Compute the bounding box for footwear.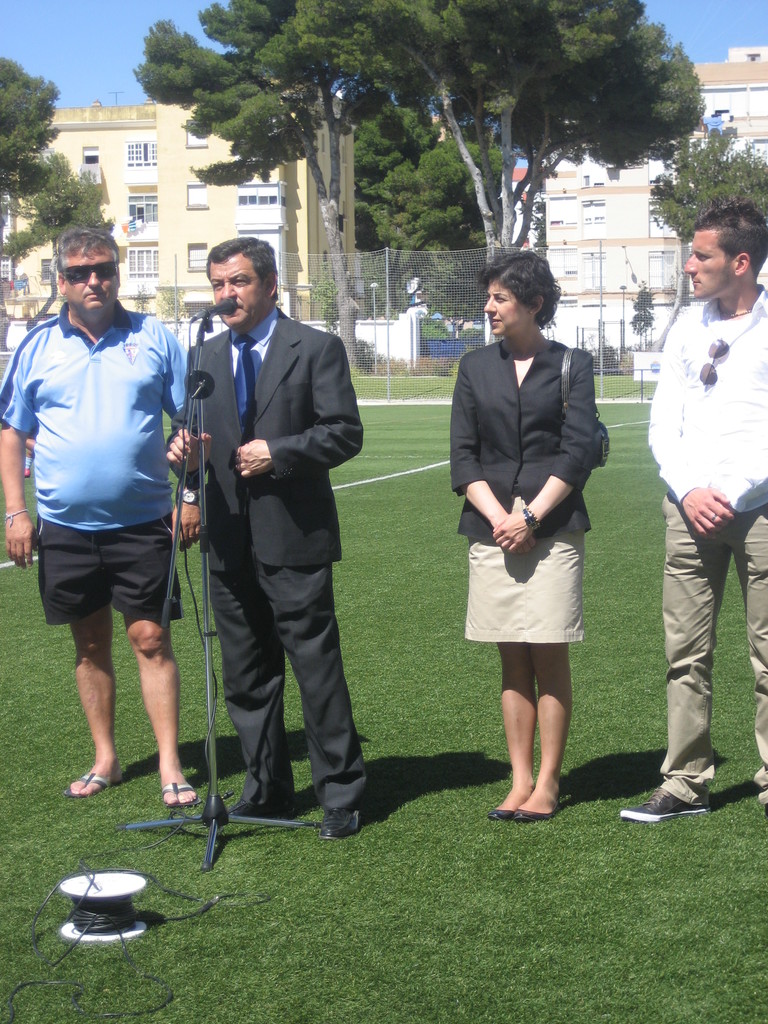
left=489, top=802, right=515, bottom=819.
